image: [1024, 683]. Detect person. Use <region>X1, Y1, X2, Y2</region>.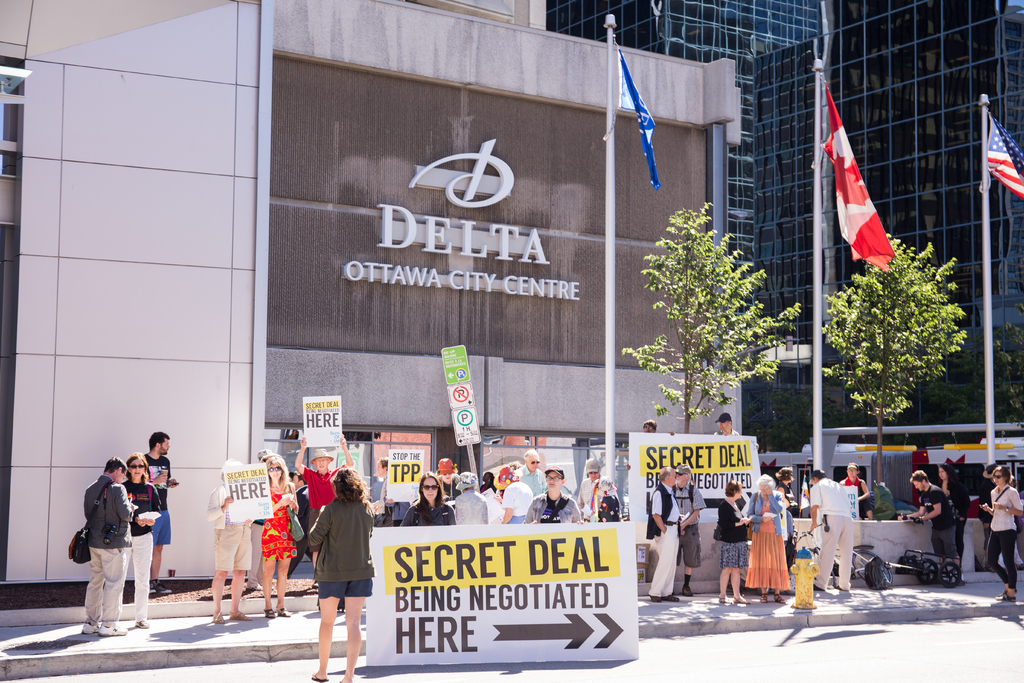
<region>714, 490, 745, 603</region>.
